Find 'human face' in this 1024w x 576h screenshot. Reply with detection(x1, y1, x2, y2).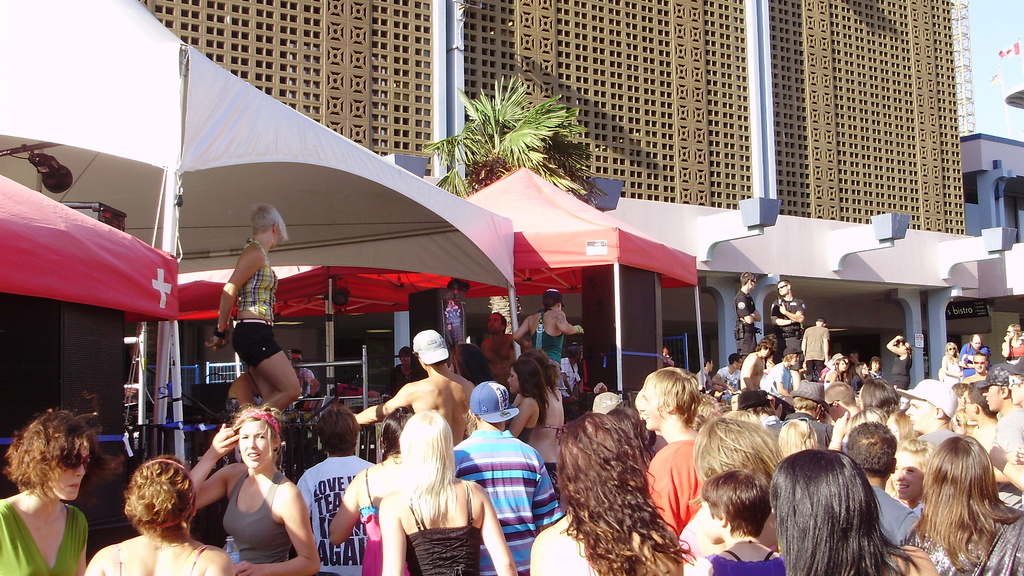
detection(736, 358, 742, 369).
